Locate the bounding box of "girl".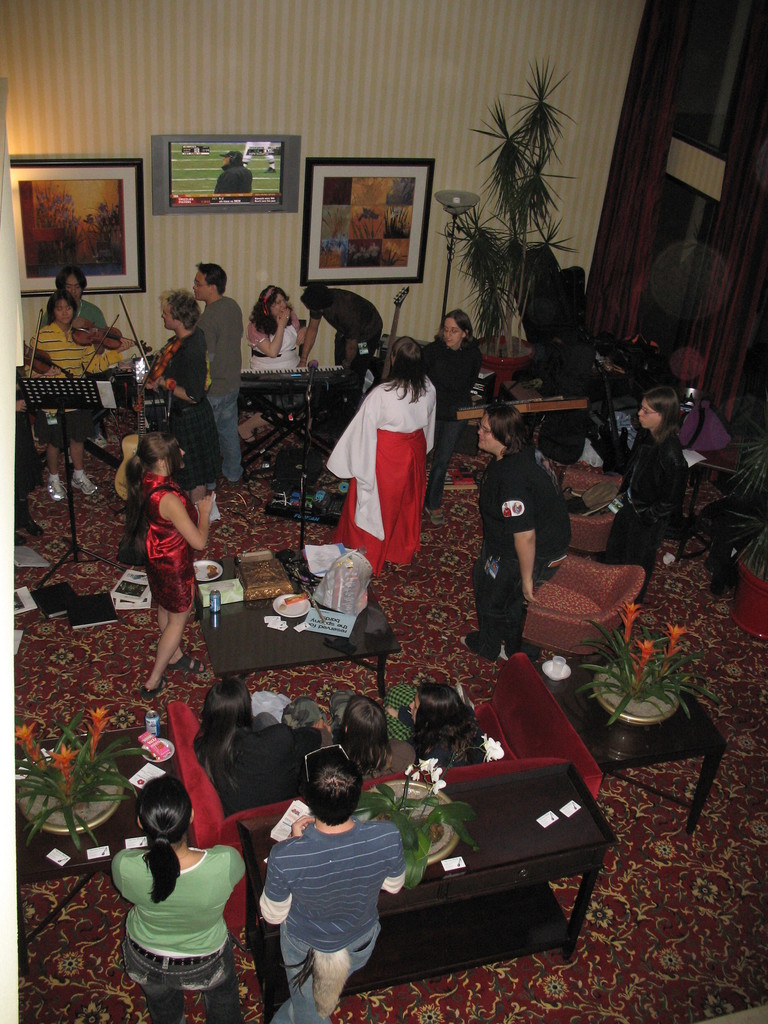
Bounding box: 22, 292, 122, 502.
